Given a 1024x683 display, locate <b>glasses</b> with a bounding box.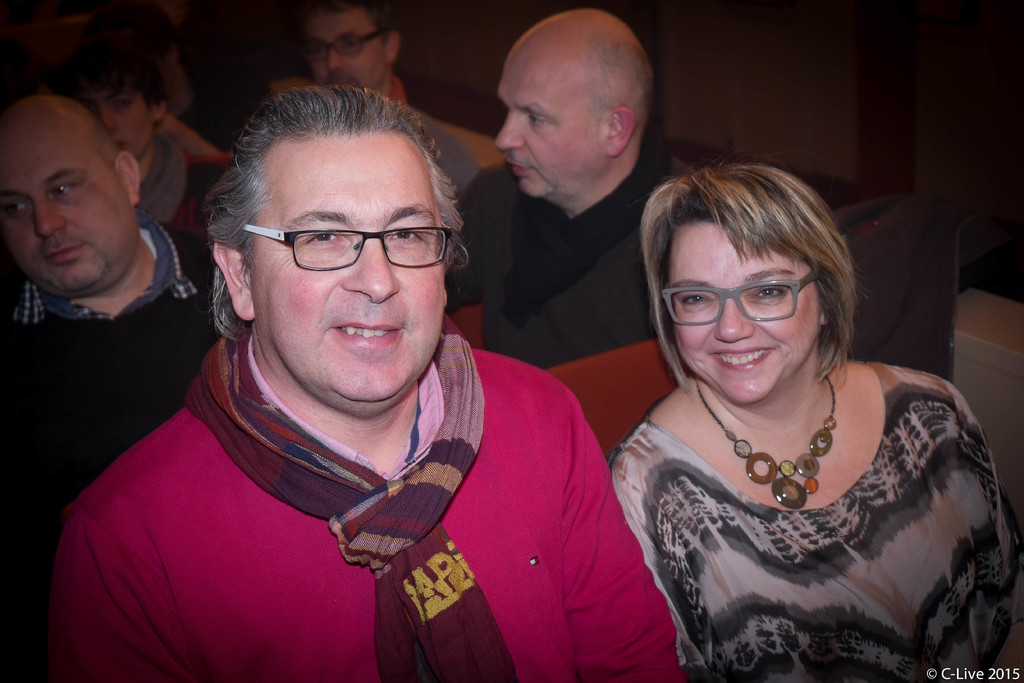
Located: pyautogui.locateOnScreen(664, 269, 819, 331).
